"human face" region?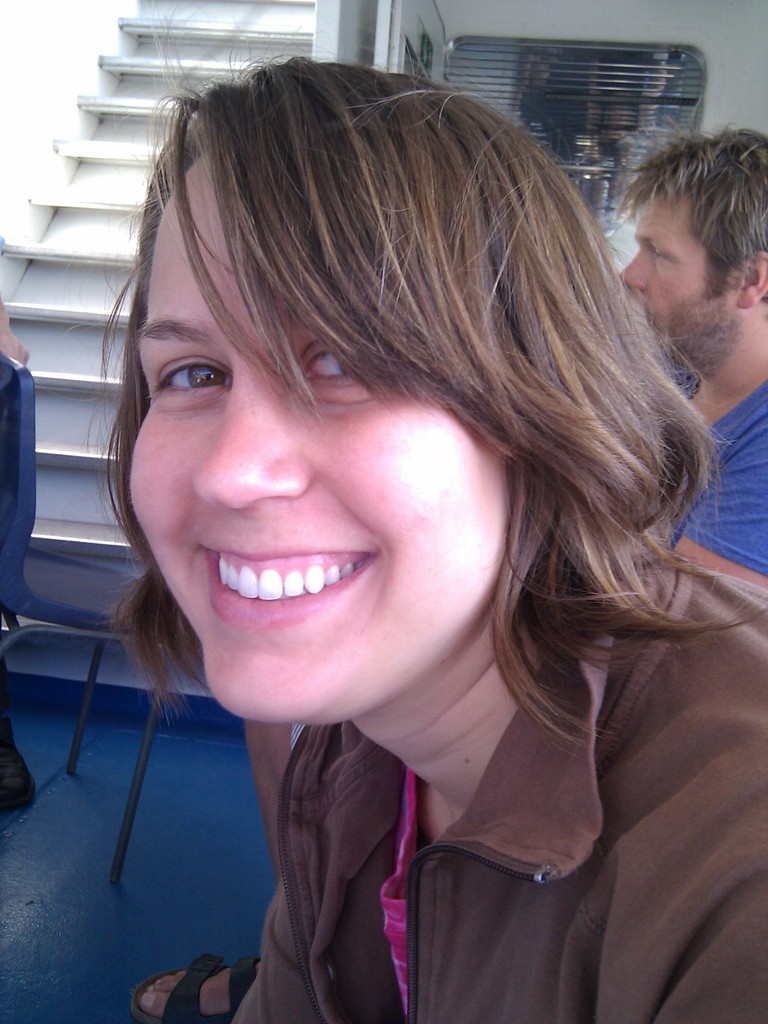
[x1=616, y1=196, x2=732, y2=366]
